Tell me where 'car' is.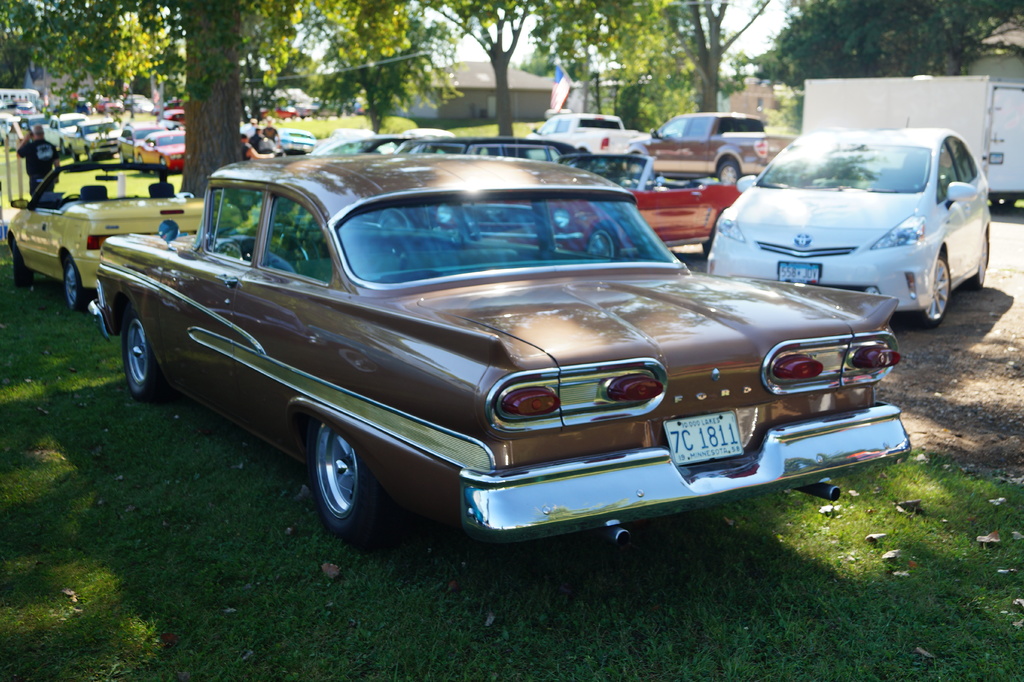
'car' is at [706, 119, 989, 327].
